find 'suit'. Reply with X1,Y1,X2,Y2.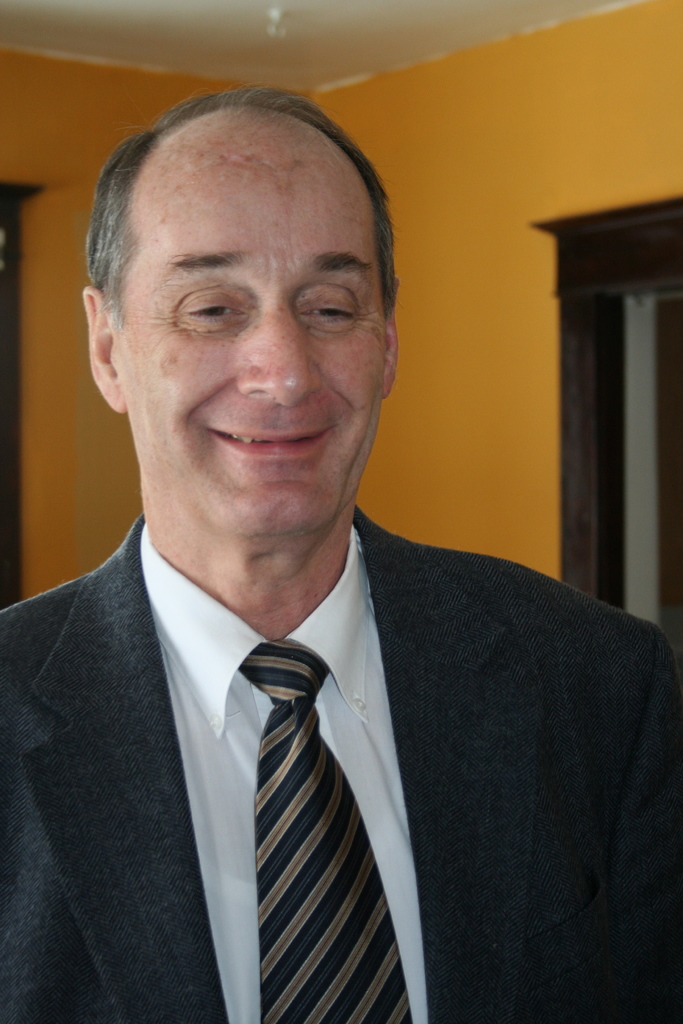
0,502,682,1023.
